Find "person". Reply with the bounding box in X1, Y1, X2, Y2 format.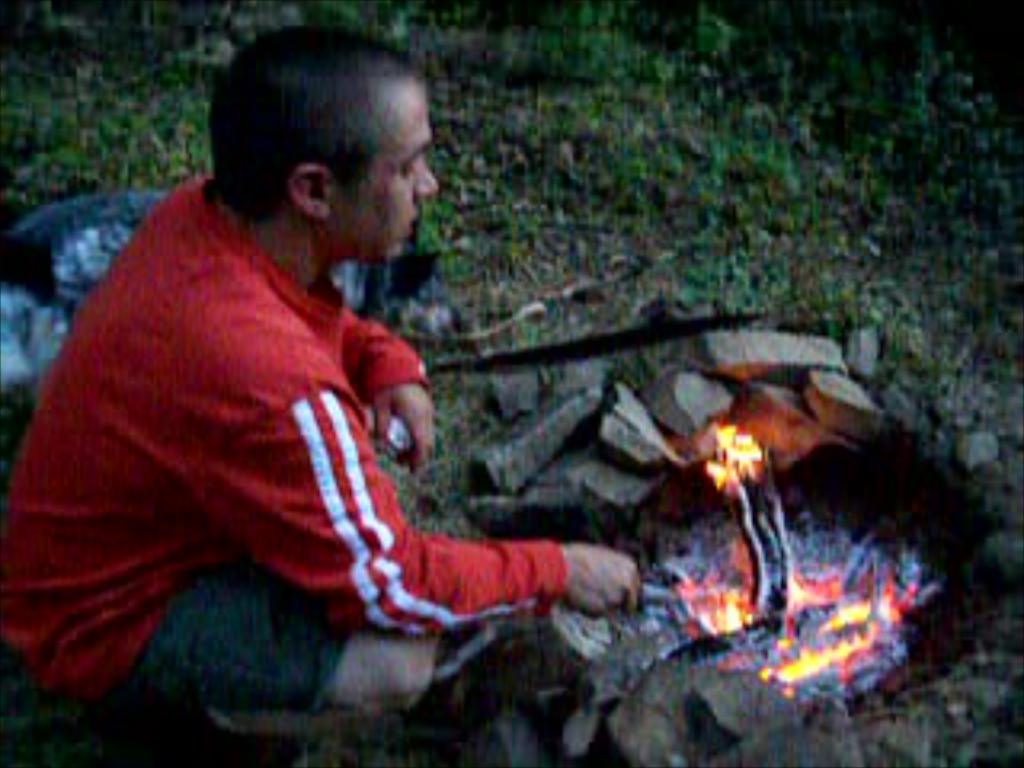
0, 10, 646, 739.
